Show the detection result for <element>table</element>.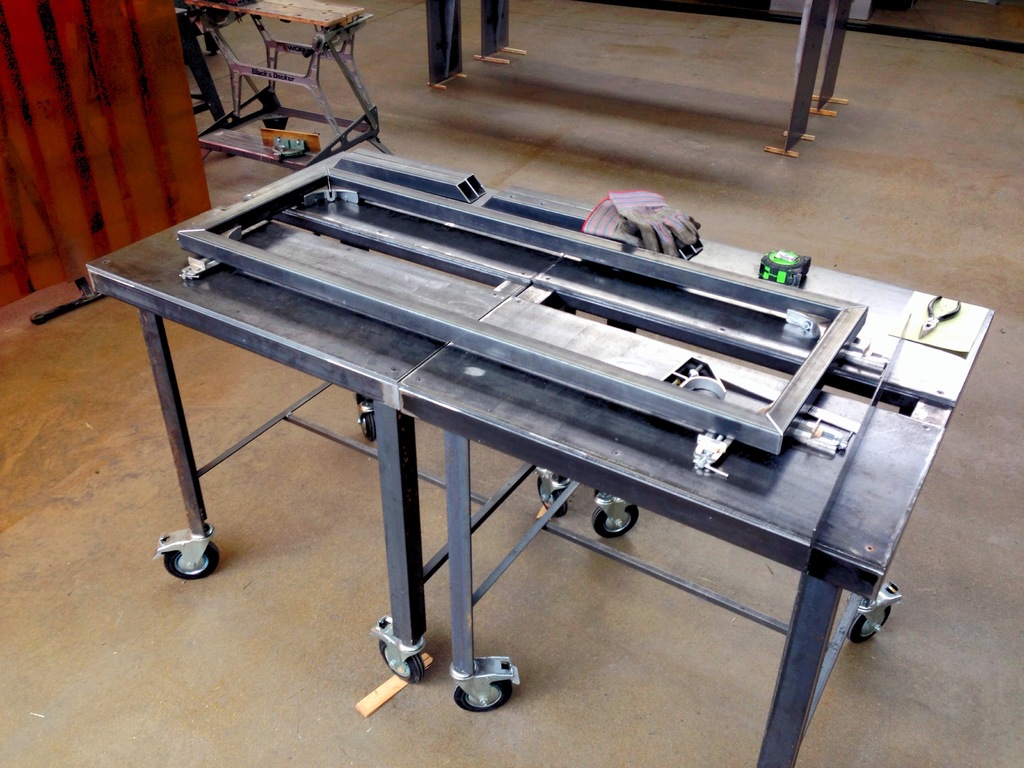
region(420, 0, 851, 141).
